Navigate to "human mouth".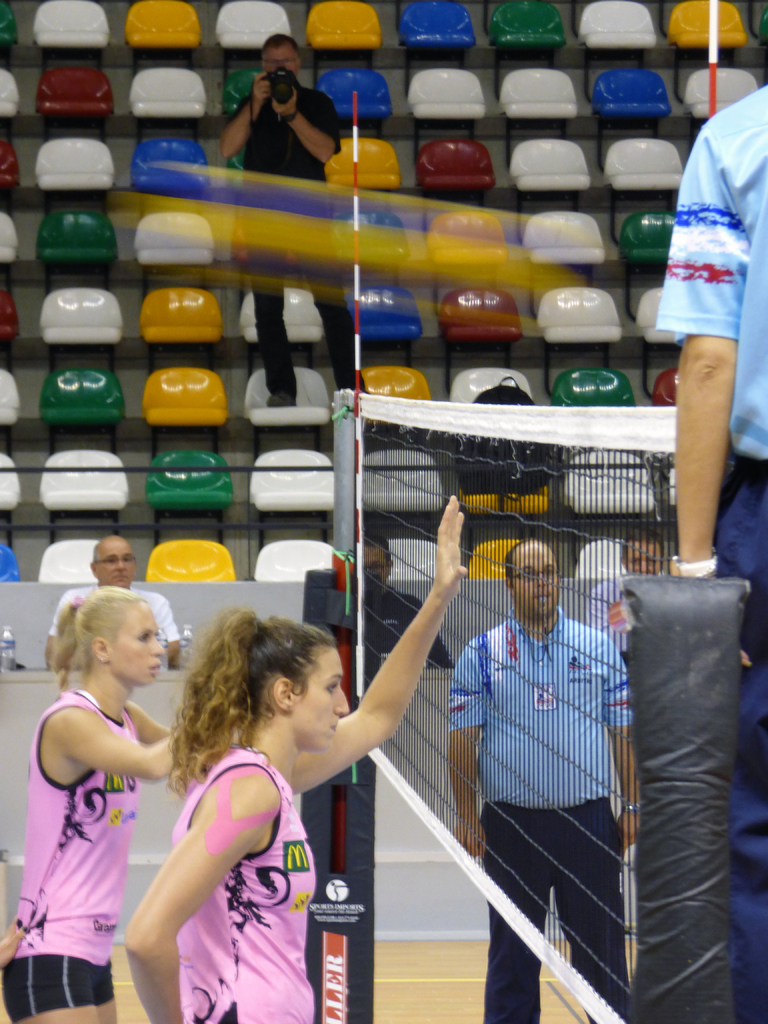
Navigation target: locate(531, 593, 551, 606).
